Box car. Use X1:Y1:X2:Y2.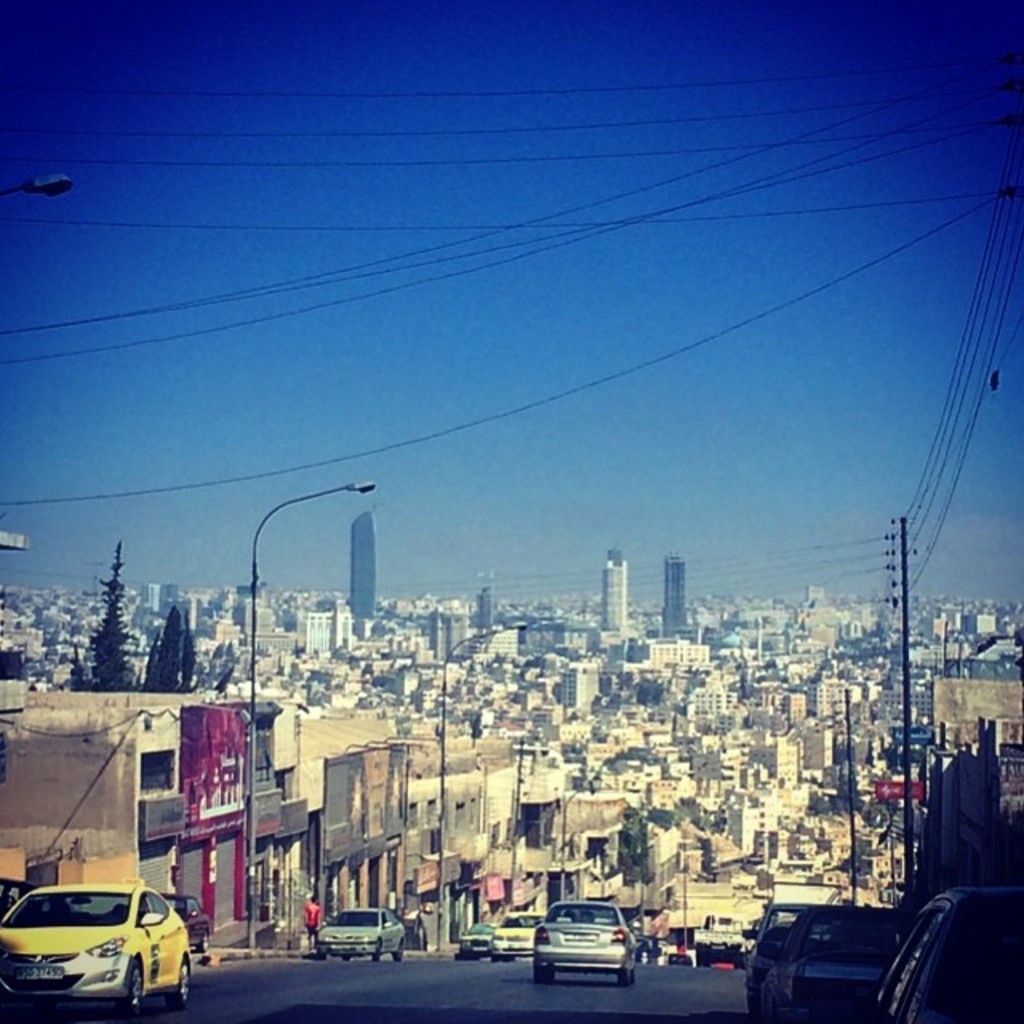
328:914:402:949.
